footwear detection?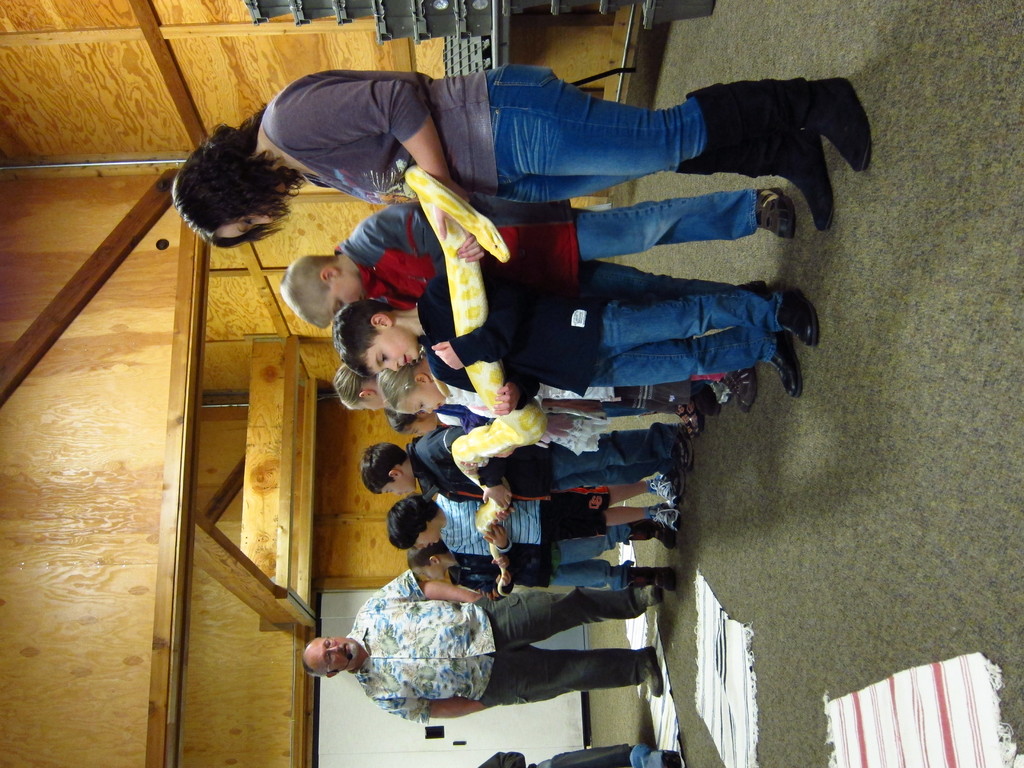
<region>650, 503, 682, 528</region>
